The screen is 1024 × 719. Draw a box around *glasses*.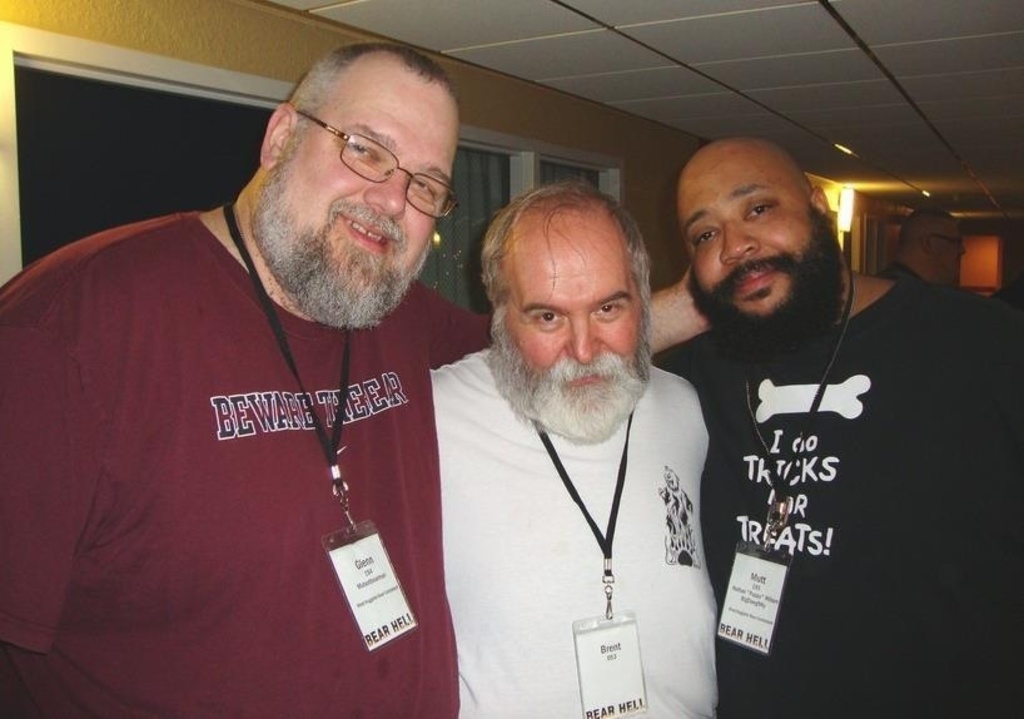
detection(287, 109, 442, 174).
